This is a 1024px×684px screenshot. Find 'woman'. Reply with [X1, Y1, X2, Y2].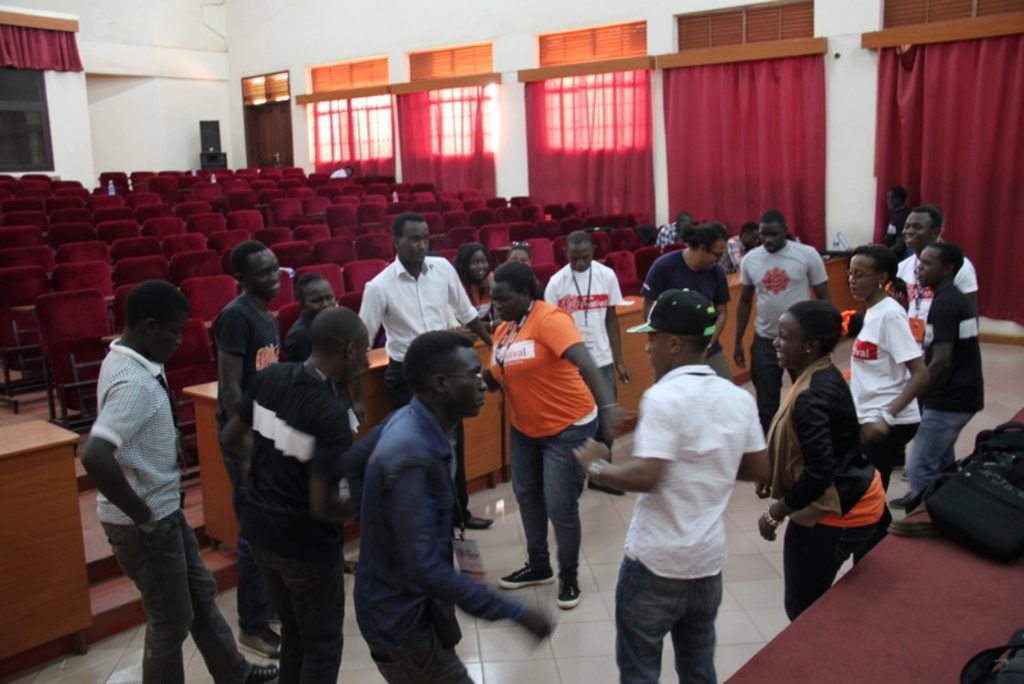
[453, 243, 499, 334].
